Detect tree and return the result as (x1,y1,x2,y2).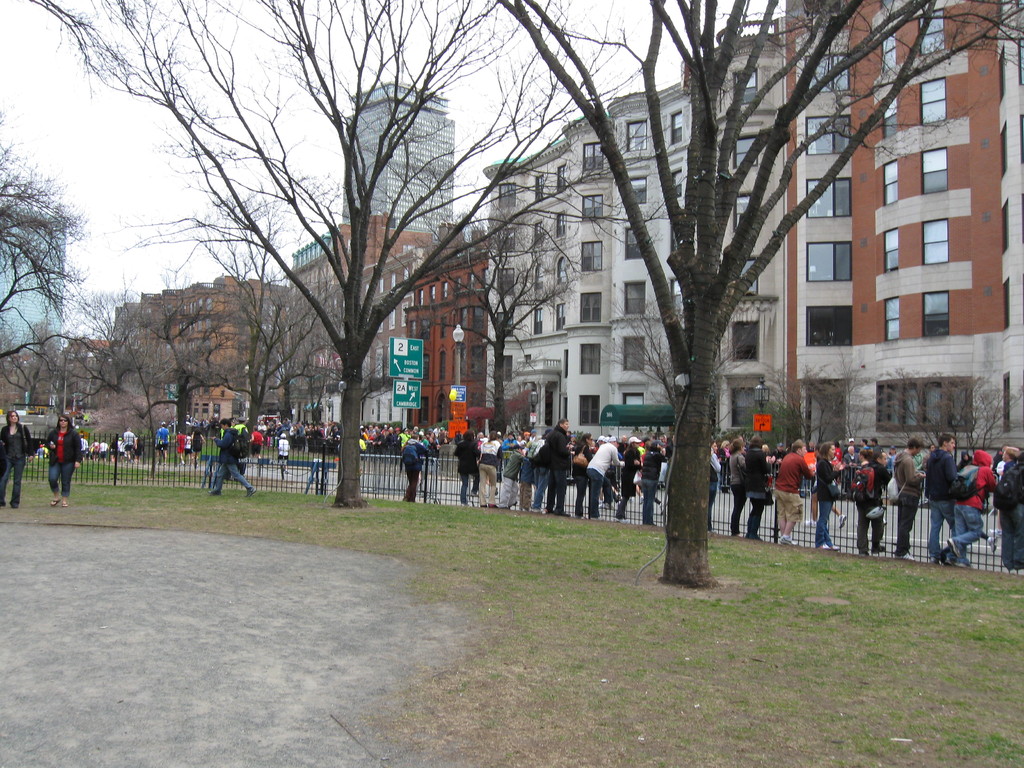
(782,346,854,454).
